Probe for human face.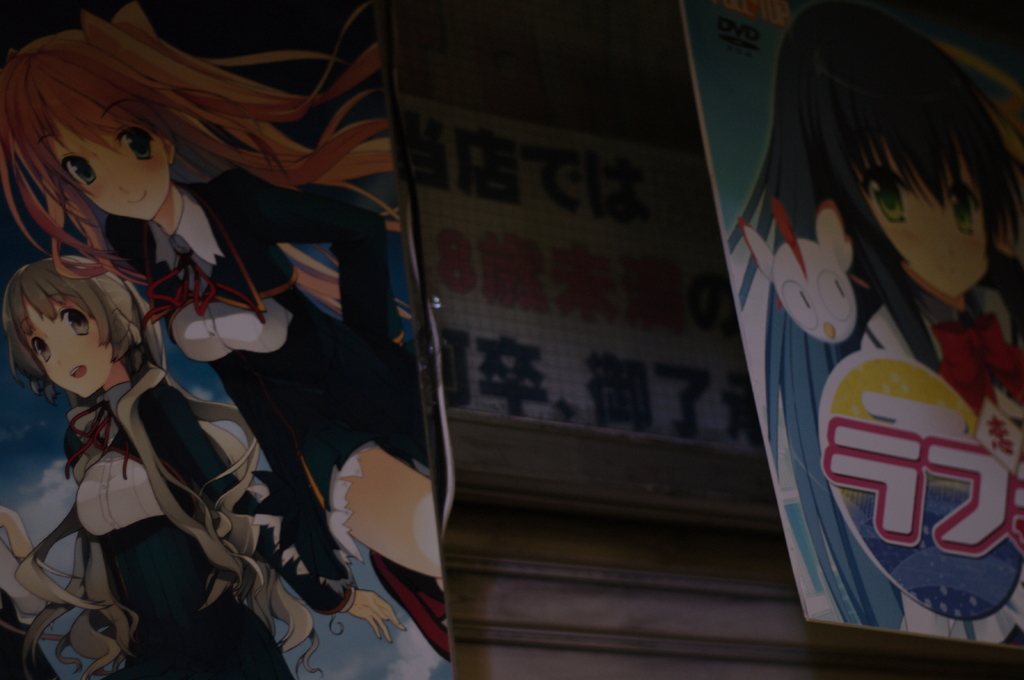
Probe result: Rect(23, 292, 111, 399).
